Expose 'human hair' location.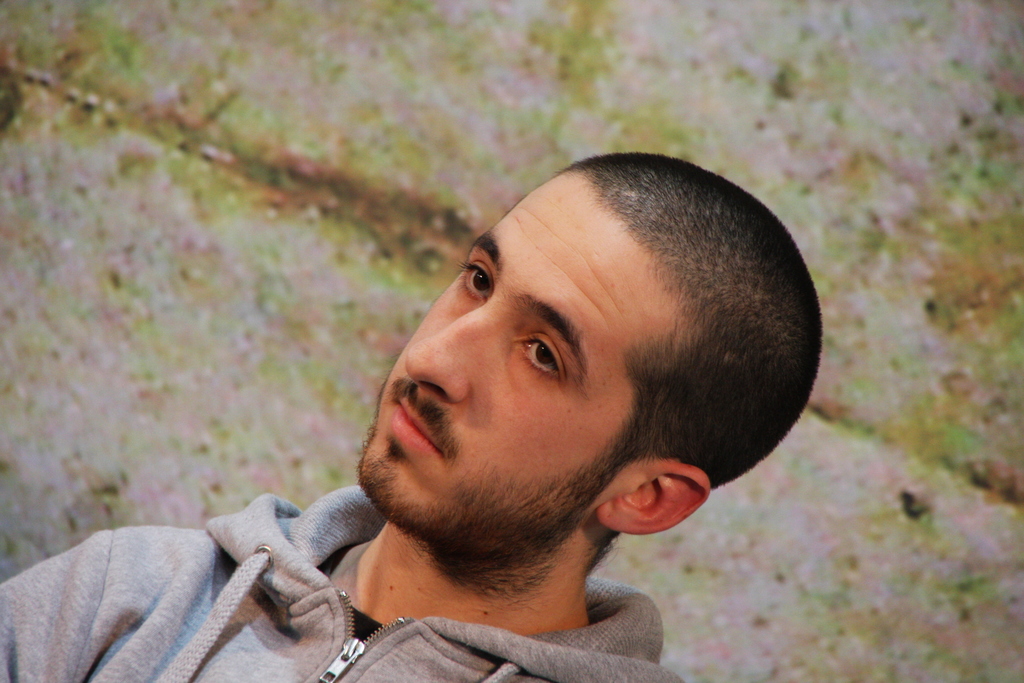
Exposed at bbox=[464, 151, 810, 498].
